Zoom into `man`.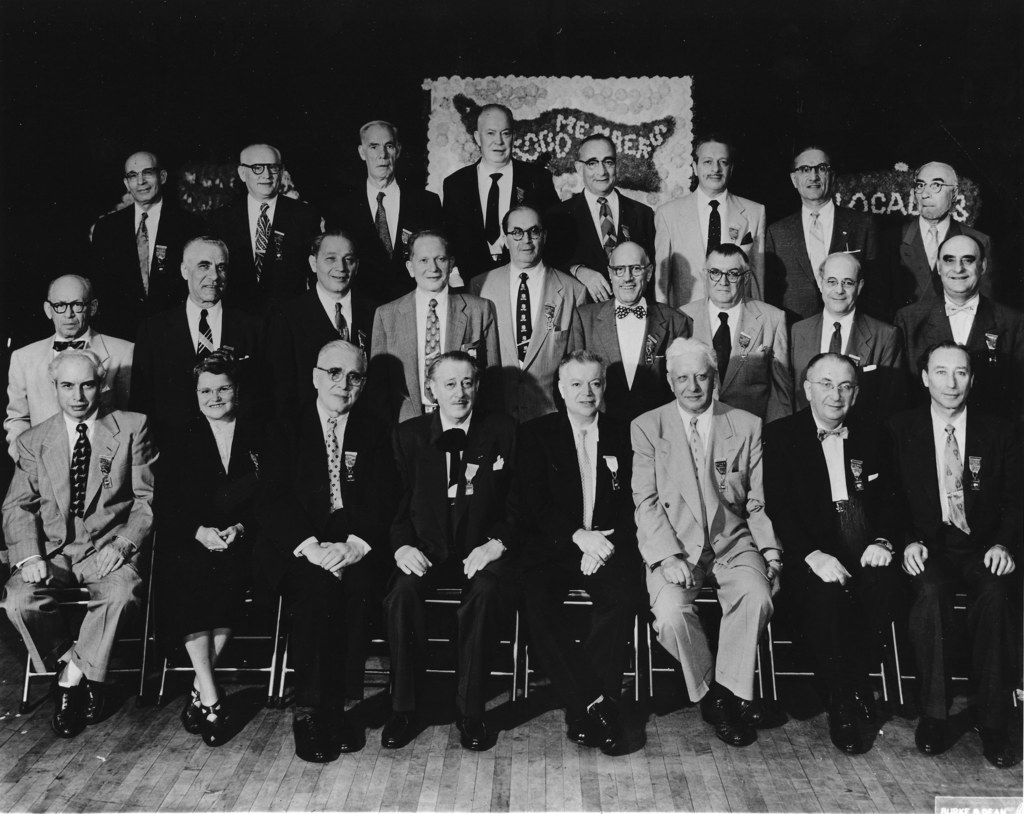
Zoom target: {"left": 90, "top": 148, "right": 202, "bottom": 343}.
